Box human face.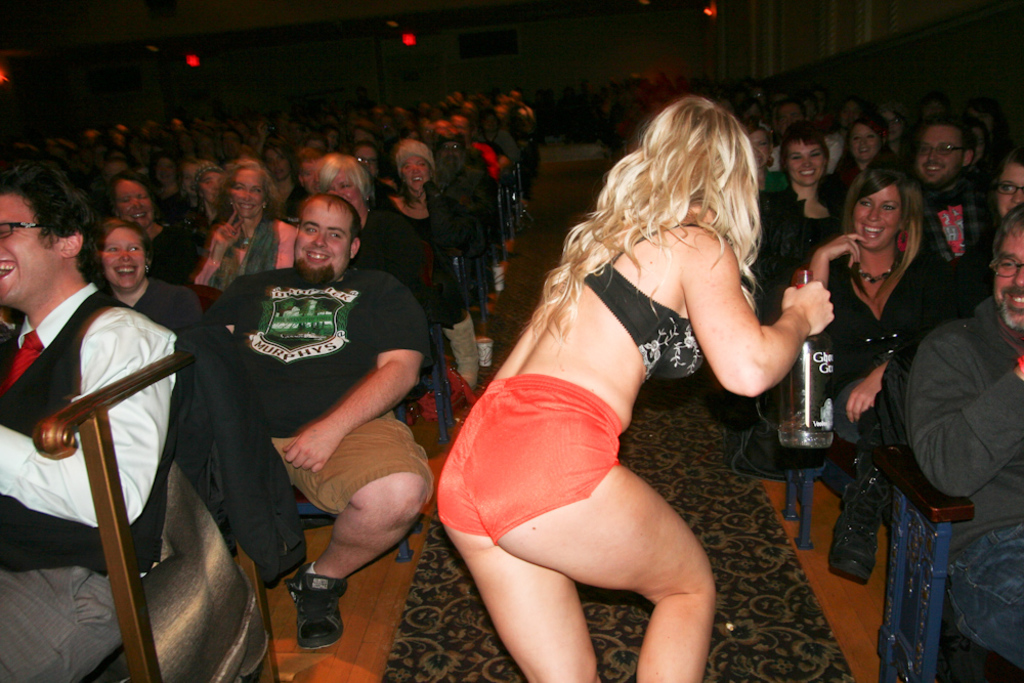
850, 123, 877, 159.
